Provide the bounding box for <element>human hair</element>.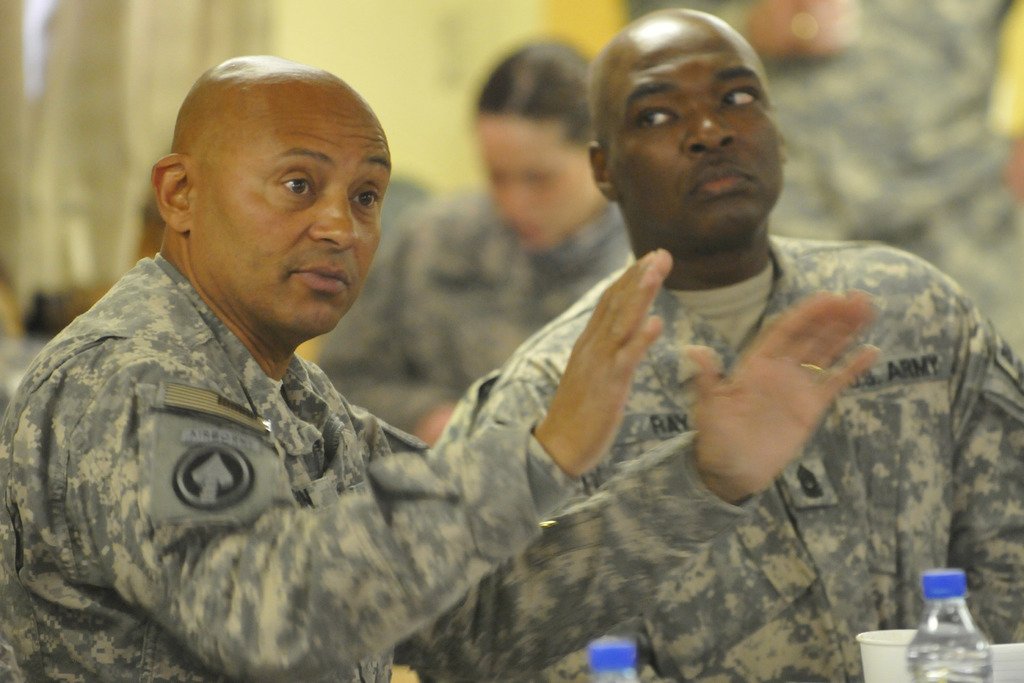
<bbox>472, 38, 591, 136</bbox>.
